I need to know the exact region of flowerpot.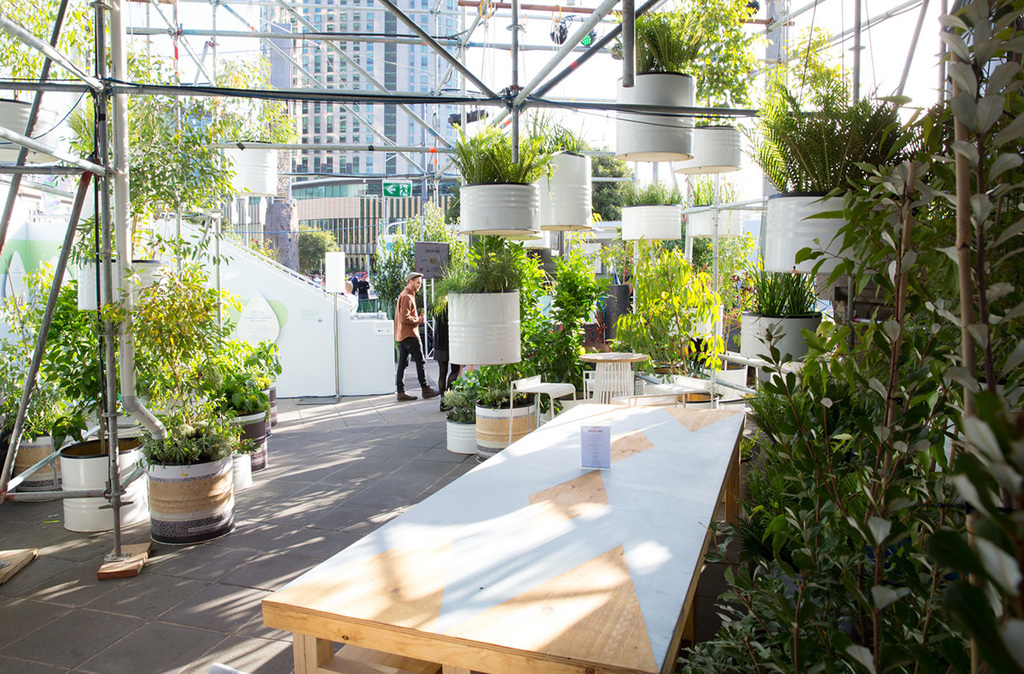
Region: pyautogui.locateOnScreen(448, 293, 524, 366).
